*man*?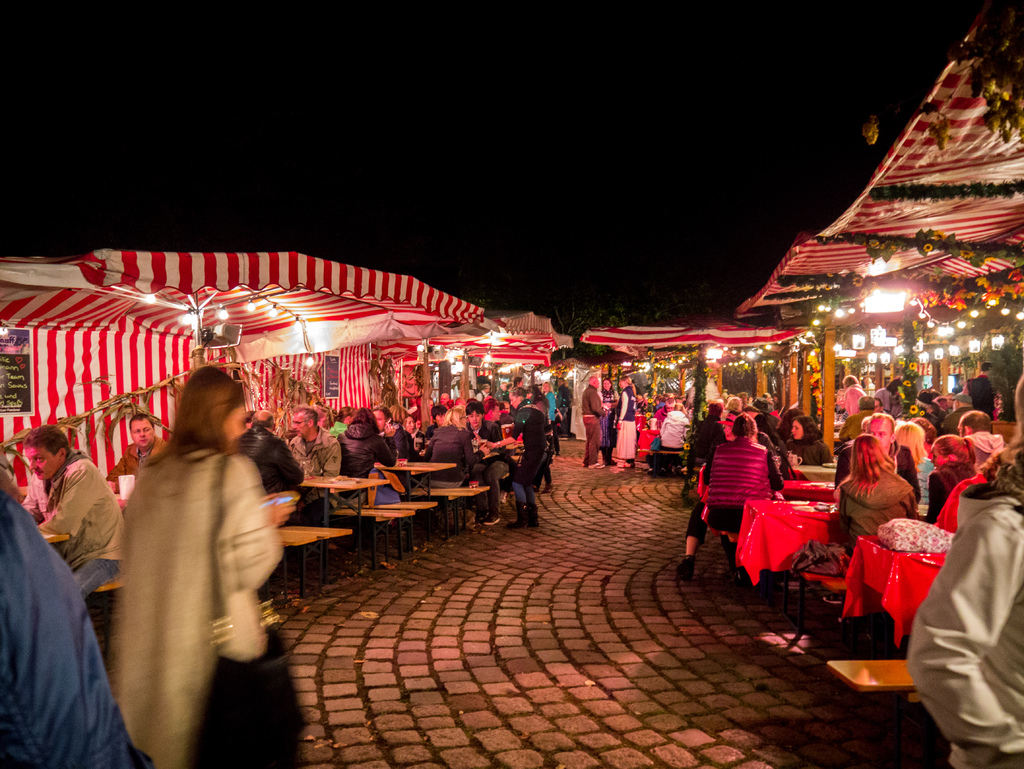
463 410 505 513
